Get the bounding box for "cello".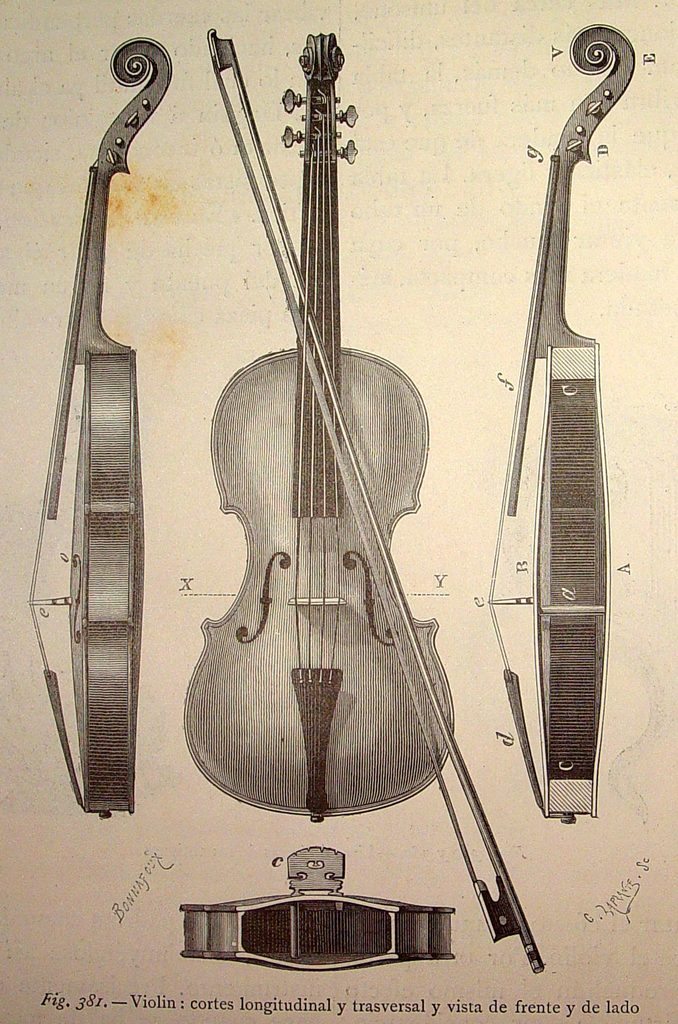
detection(27, 32, 168, 819).
